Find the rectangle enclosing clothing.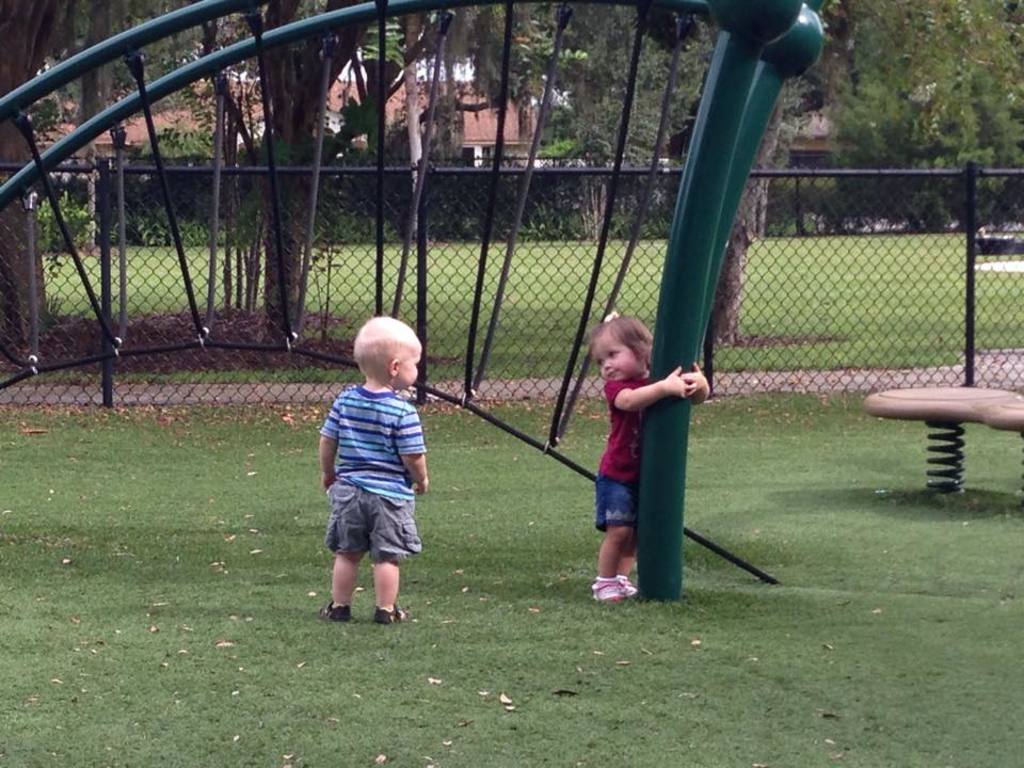
(314, 358, 435, 588).
